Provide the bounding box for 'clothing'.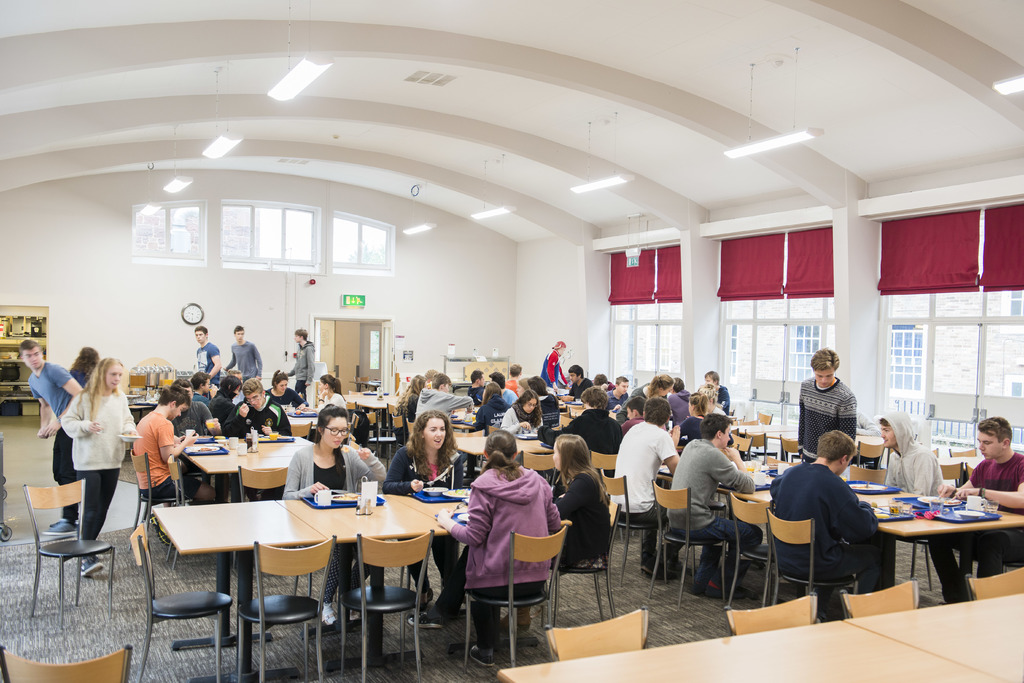
locate(413, 396, 481, 424).
